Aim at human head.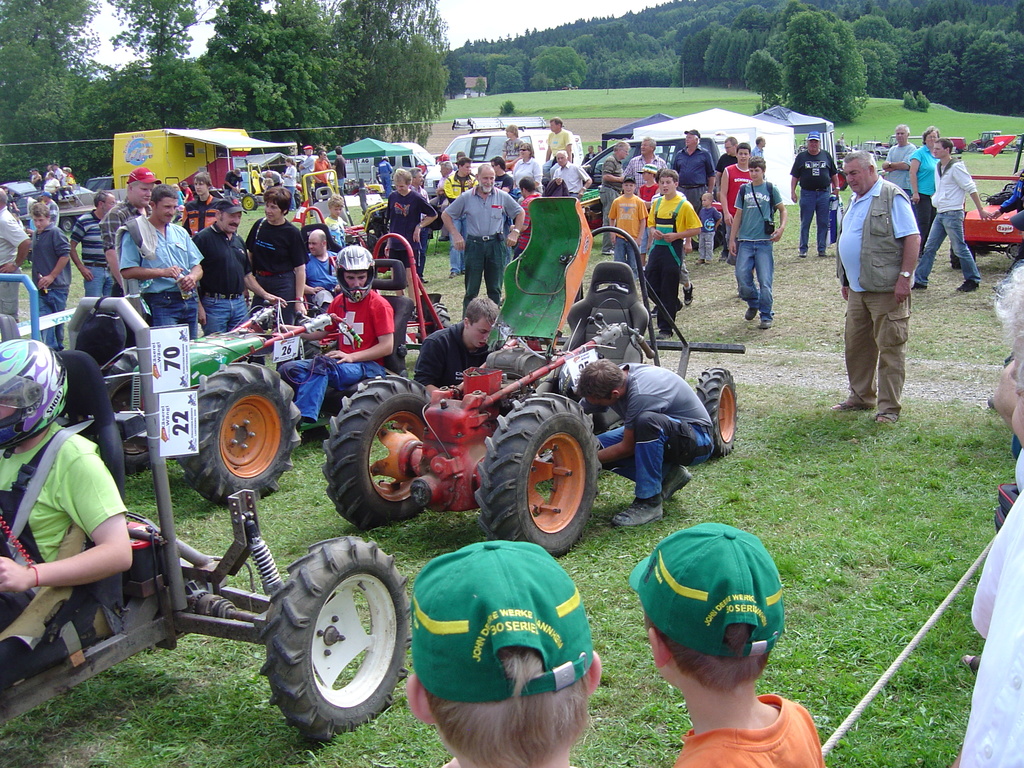
Aimed at detection(922, 125, 940, 147).
